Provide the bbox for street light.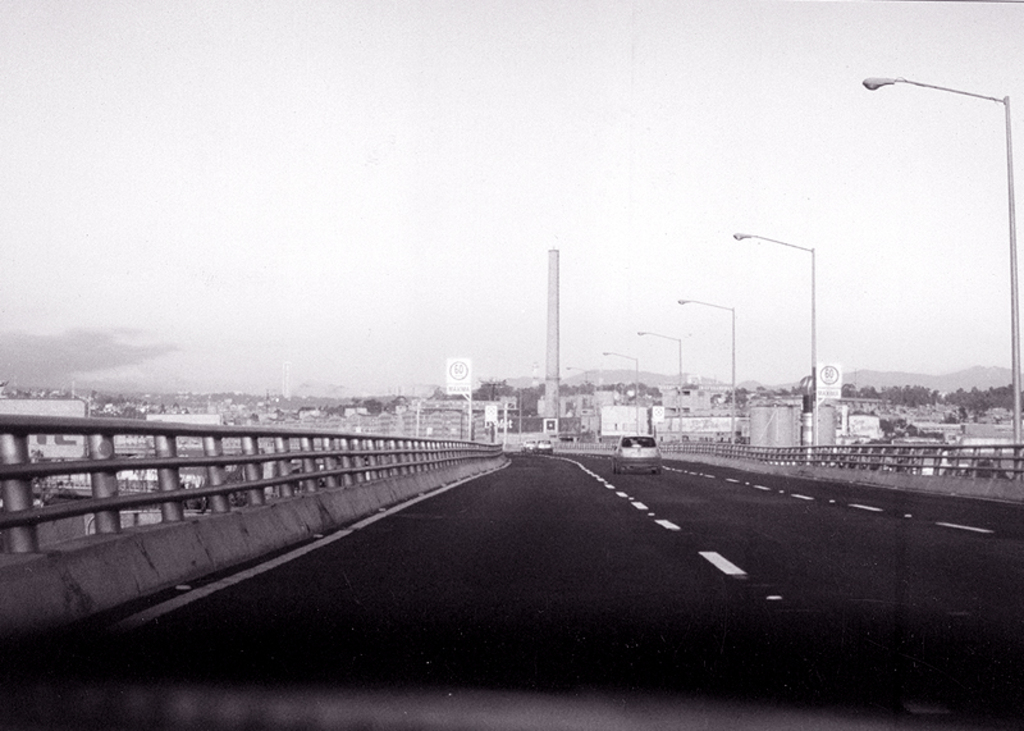
box(567, 362, 588, 390).
